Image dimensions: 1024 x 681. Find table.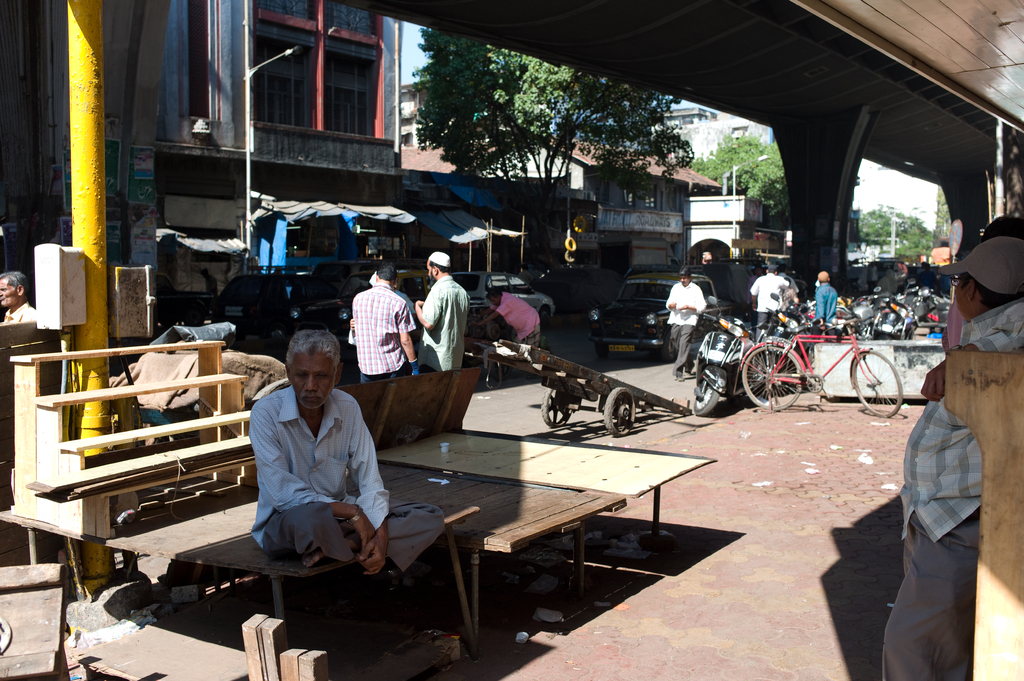
<bbox>374, 423, 717, 543</bbox>.
